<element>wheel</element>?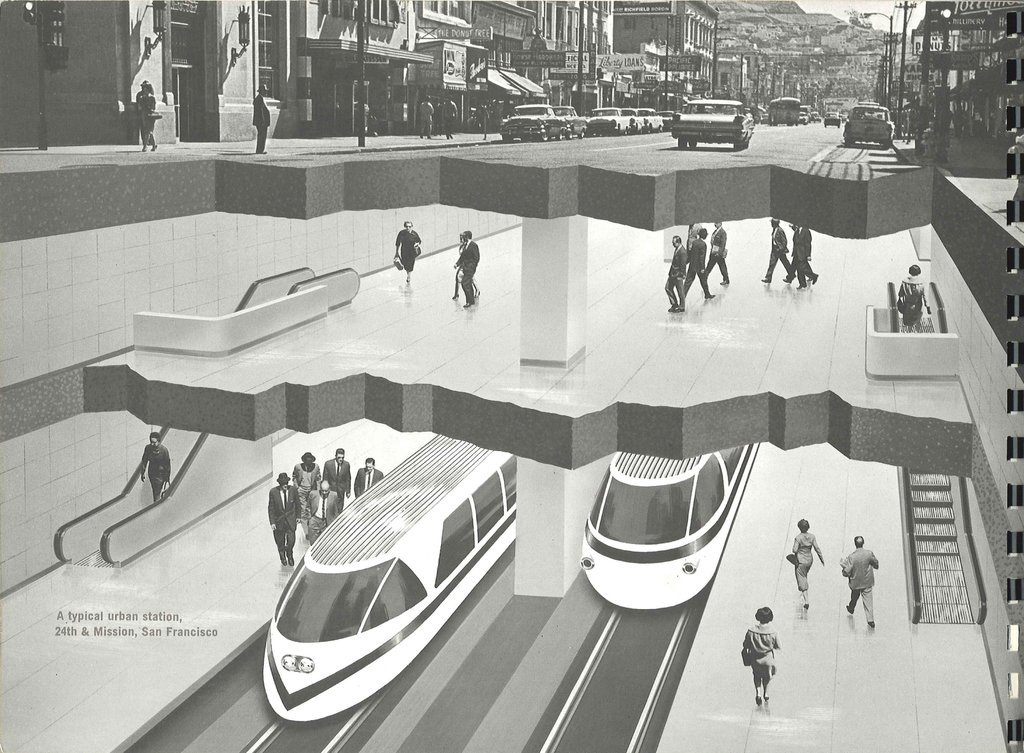
detection(735, 140, 742, 149)
